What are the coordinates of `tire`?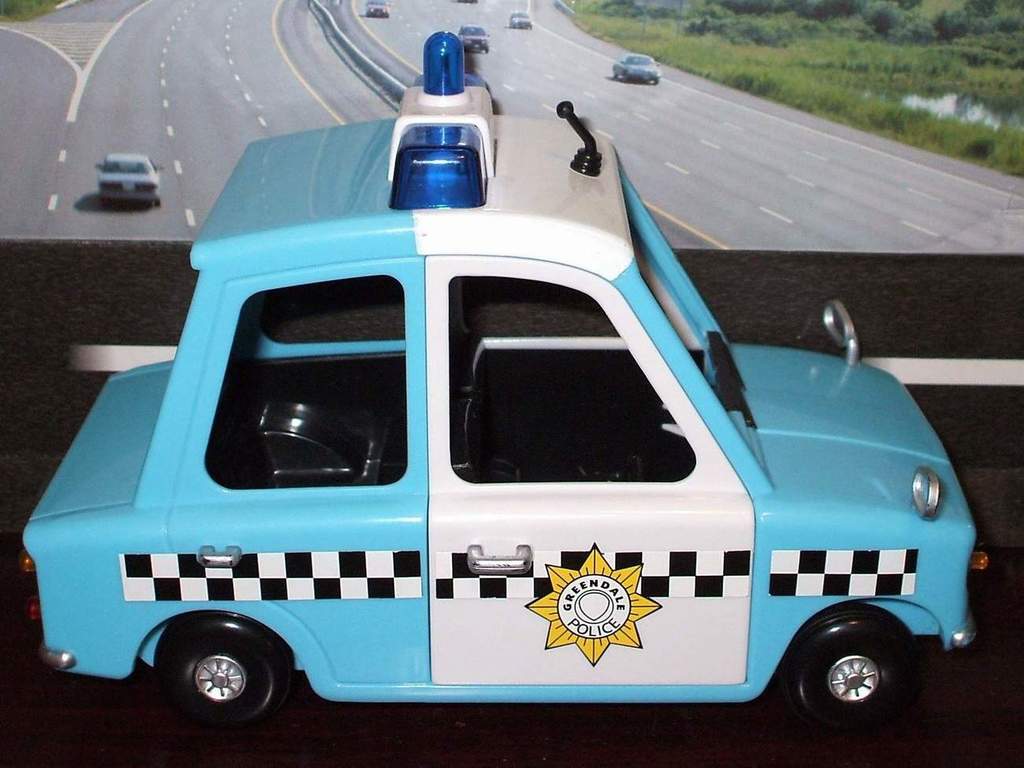
l=152, t=621, r=299, b=725.
